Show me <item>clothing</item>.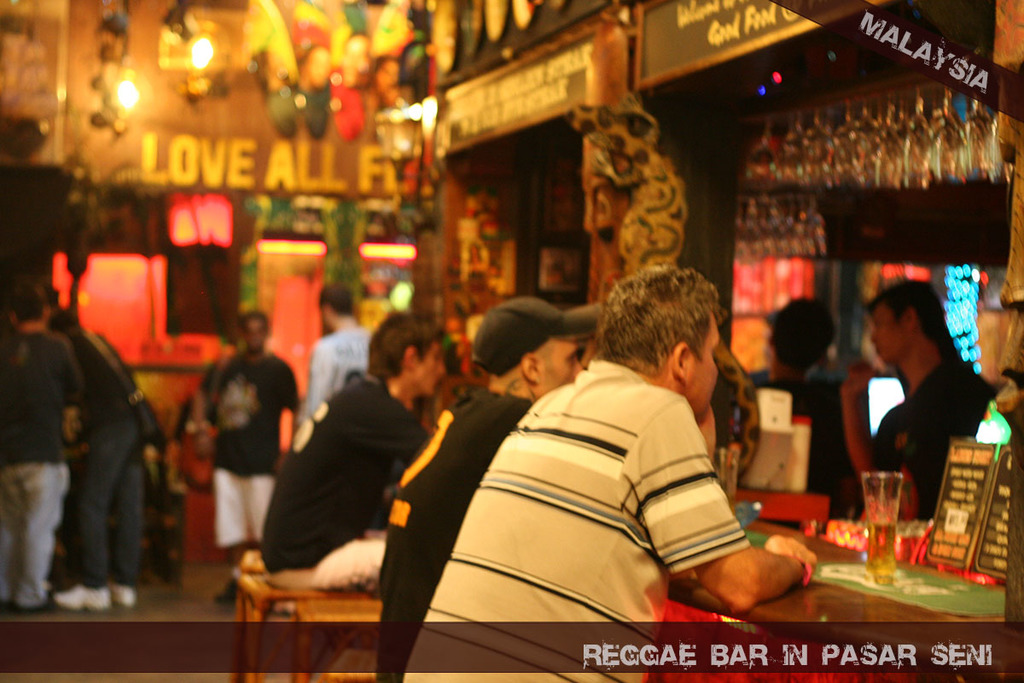
<item>clothing</item> is here: {"x1": 887, "y1": 347, "x2": 1008, "y2": 527}.
